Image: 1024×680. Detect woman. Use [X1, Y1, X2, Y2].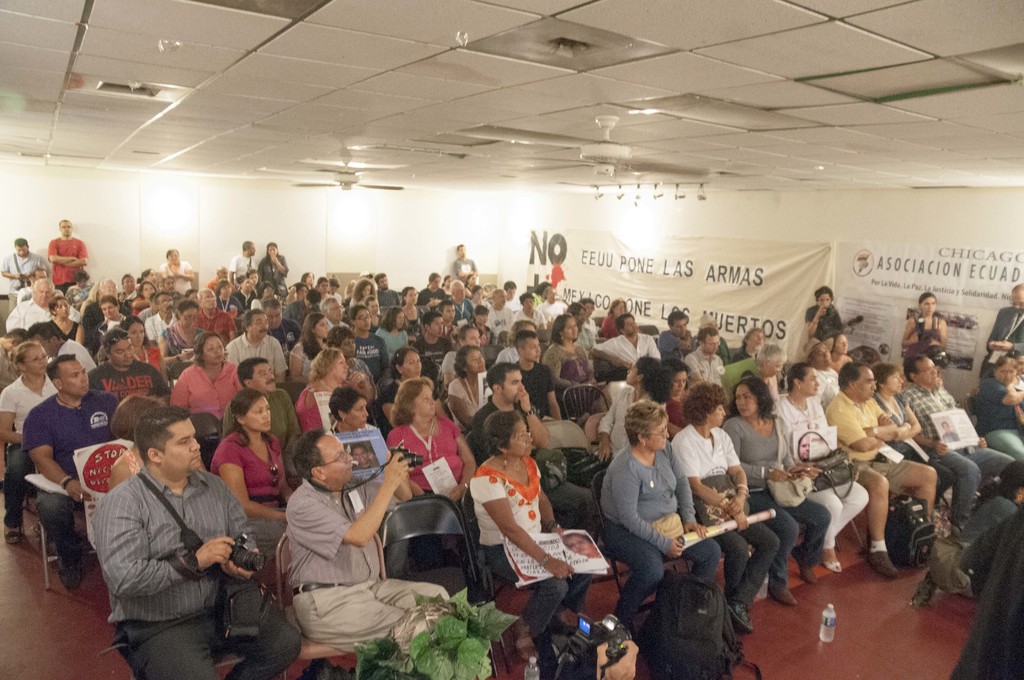
[541, 312, 607, 411].
